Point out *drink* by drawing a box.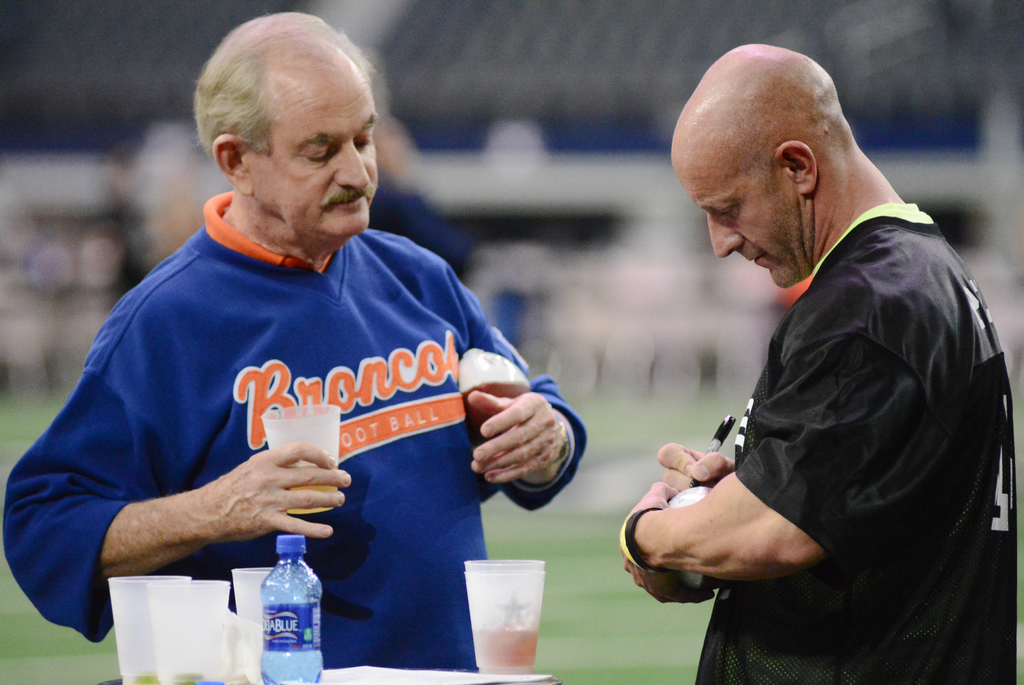
[x1=472, y1=624, x2=538, y2=672].
